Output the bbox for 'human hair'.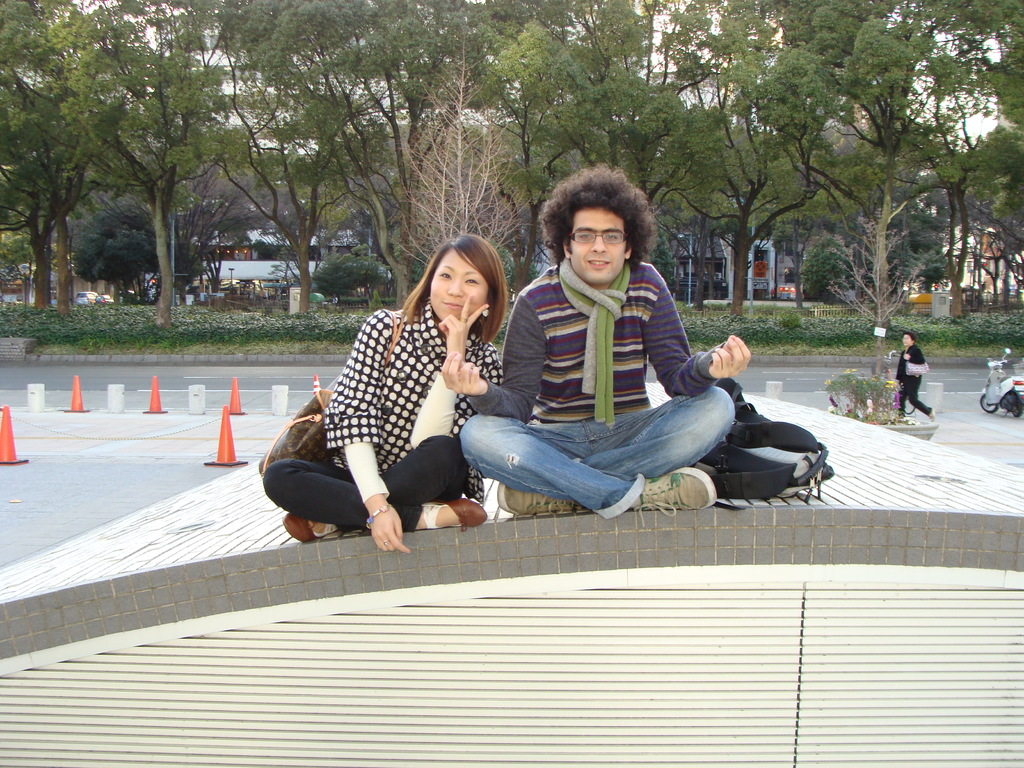
l=545, t=175, r=652, b=277.
